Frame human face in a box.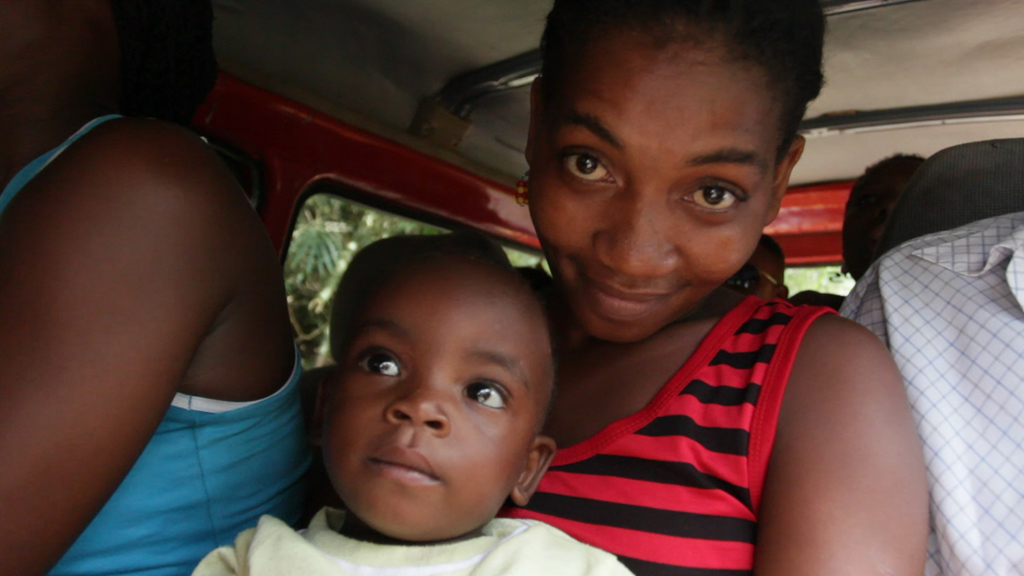
[307,269,545,531].
